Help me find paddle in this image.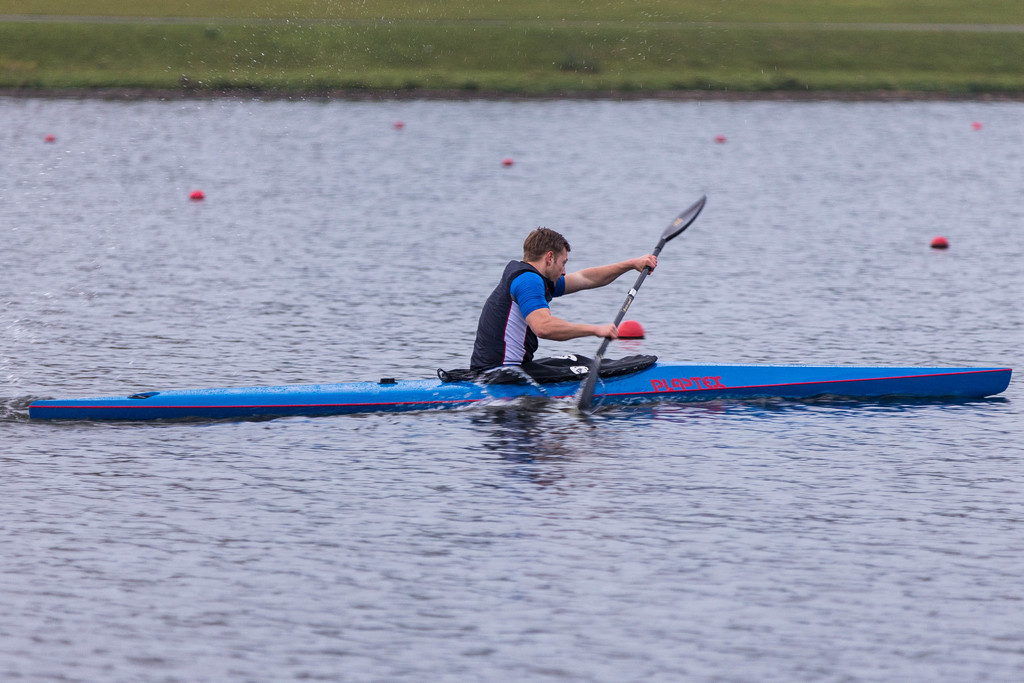
Found it: (575,195,710,415).
